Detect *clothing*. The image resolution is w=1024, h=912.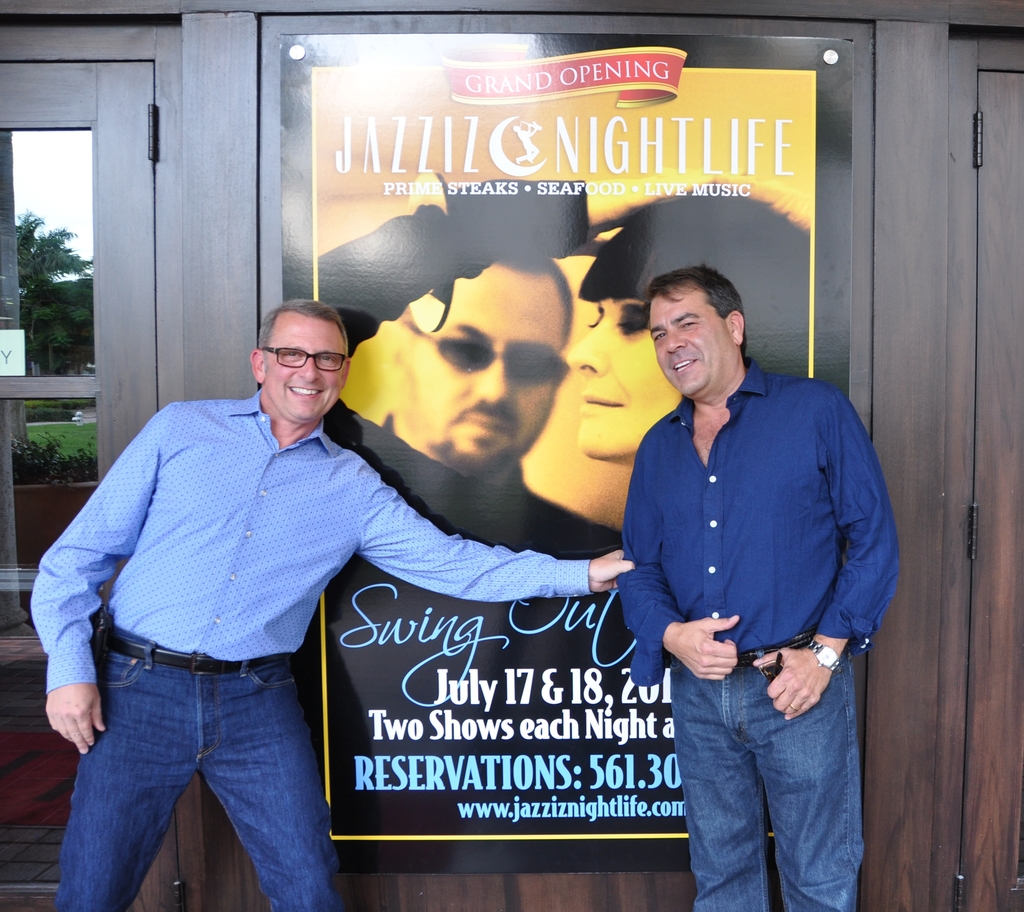
bbox=(316, 178, 676, 836).
